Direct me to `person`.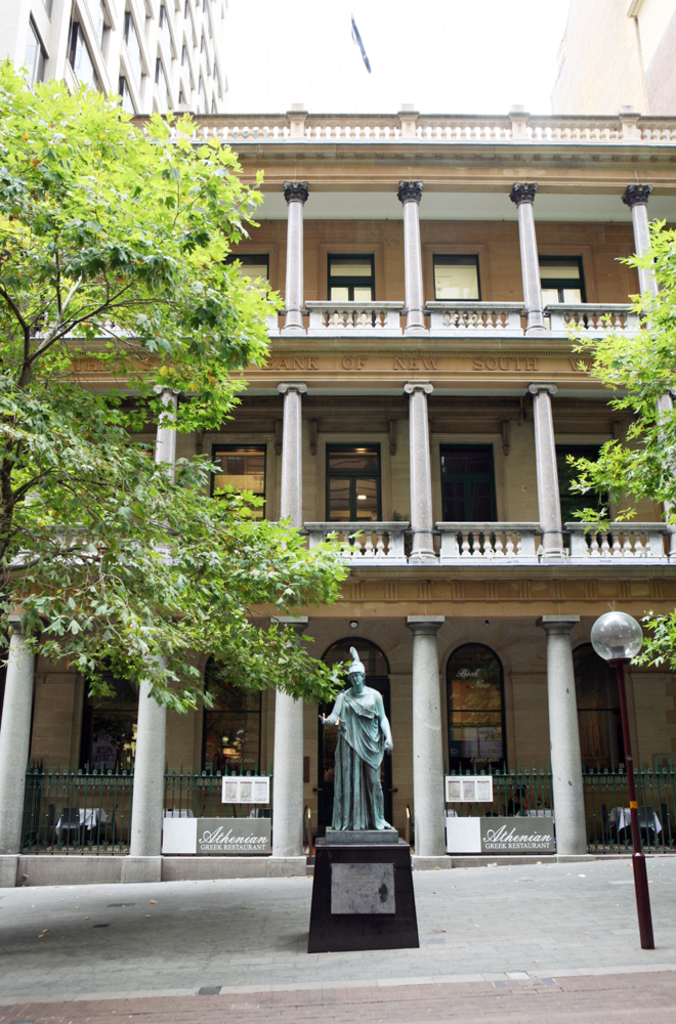
Direction: (508, 781, 538, 815).
